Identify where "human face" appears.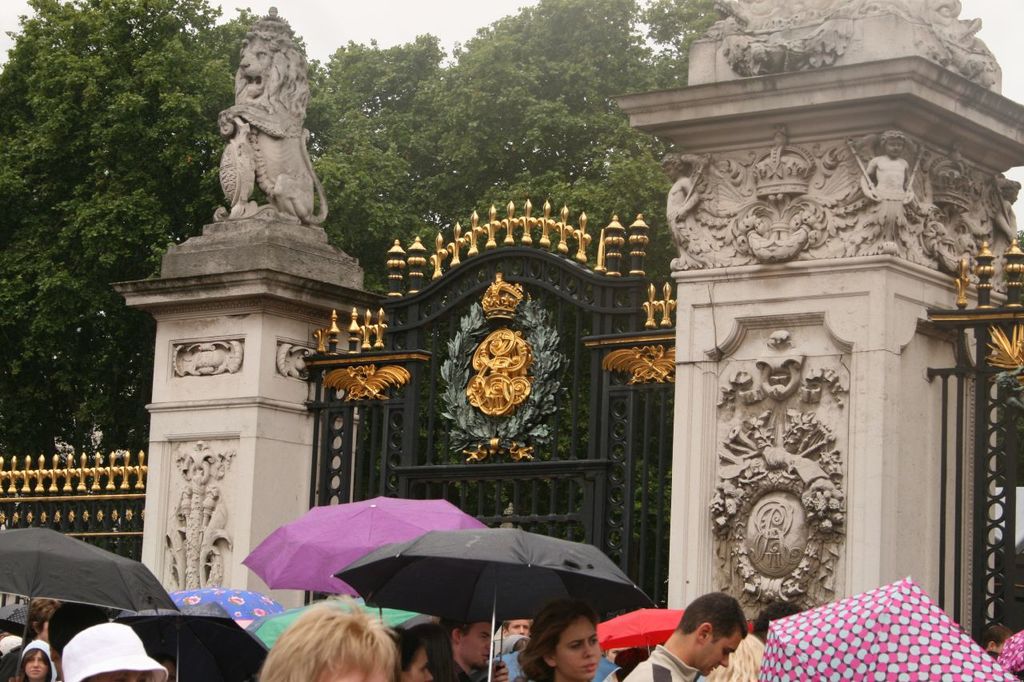
Appears at 882:137:902:158.
